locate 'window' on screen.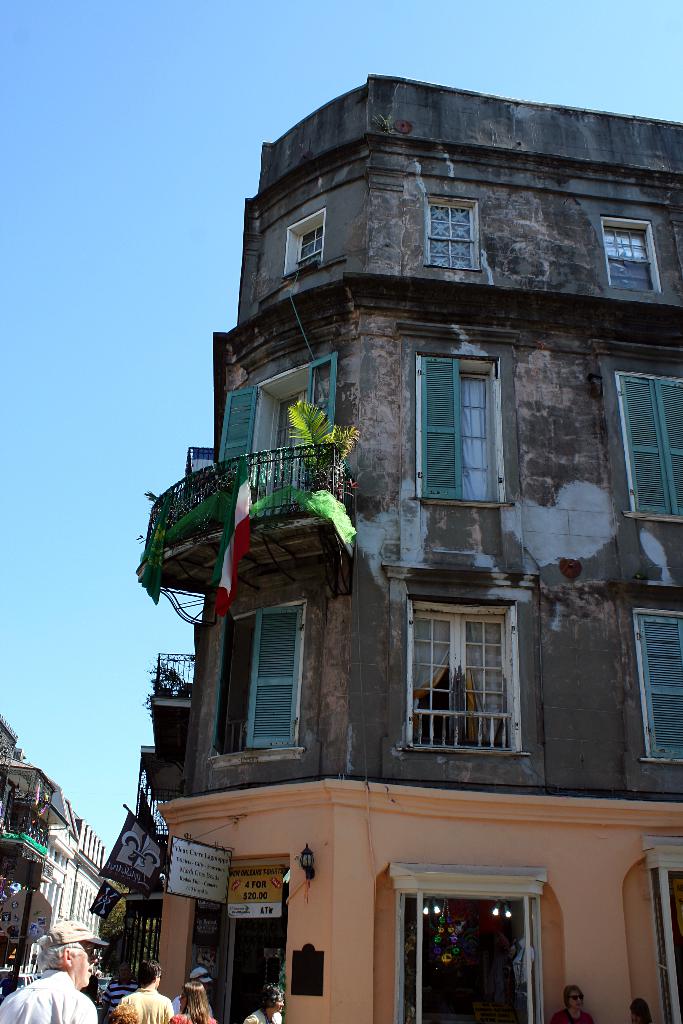
On screen at box(422, 186, 477, 275).
